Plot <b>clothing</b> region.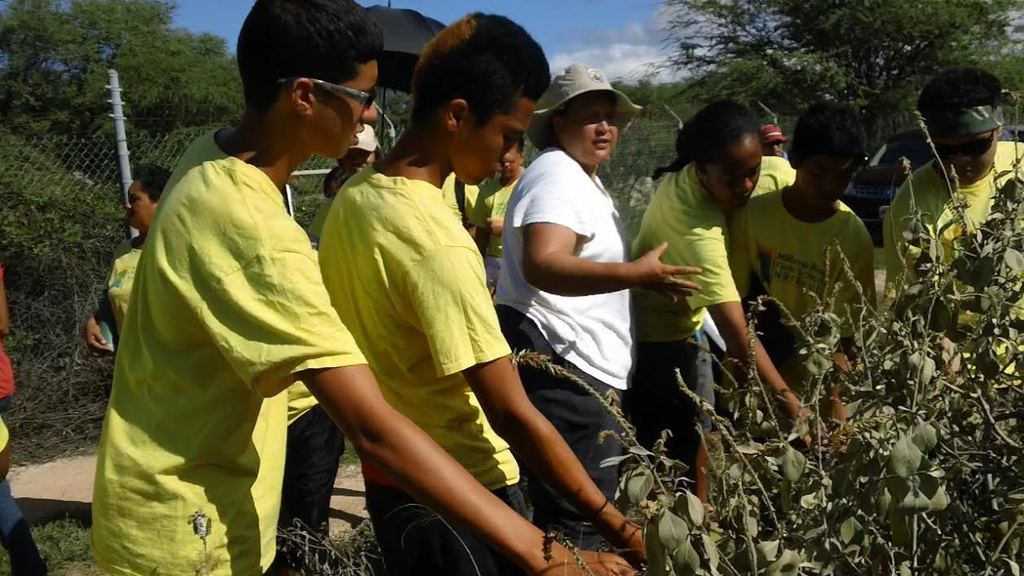
Plotted at 488, 148, 654, 539.
